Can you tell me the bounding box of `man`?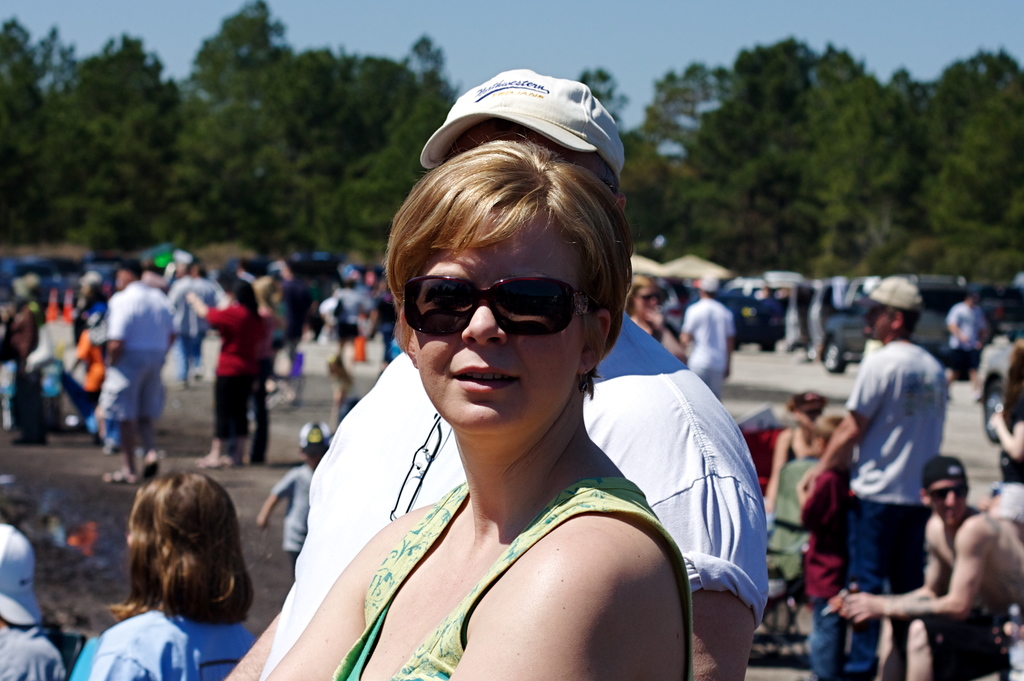
[802,271,957,678].
